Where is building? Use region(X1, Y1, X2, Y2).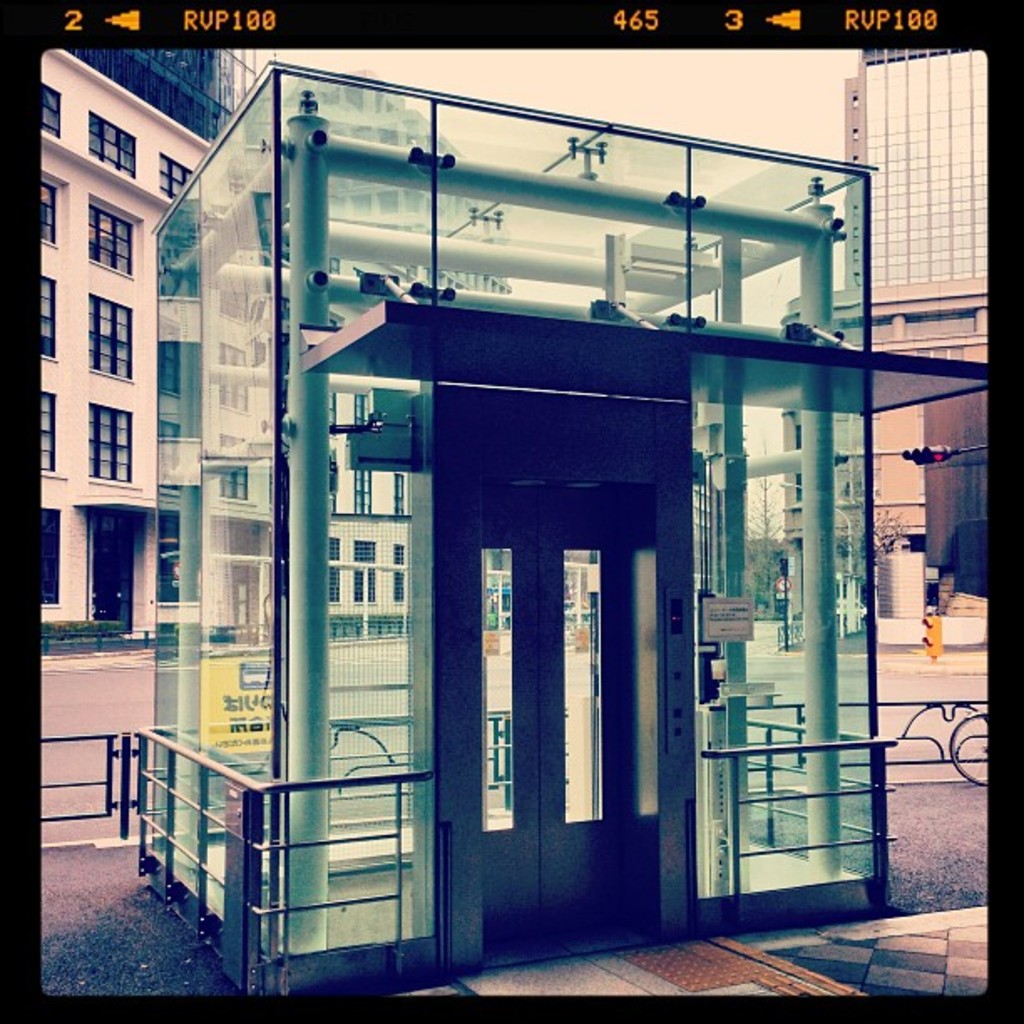
region(788, 45, 986, 629).
